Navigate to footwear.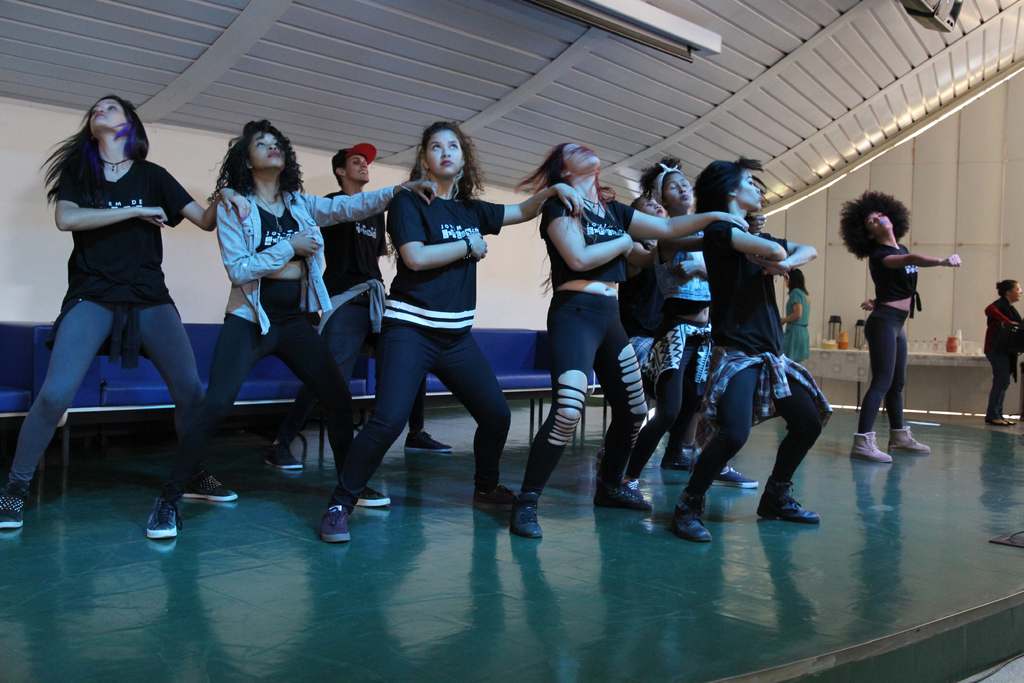
Navigation target: pyautogui.locateOnScreen(757, 494, 824, 525).
